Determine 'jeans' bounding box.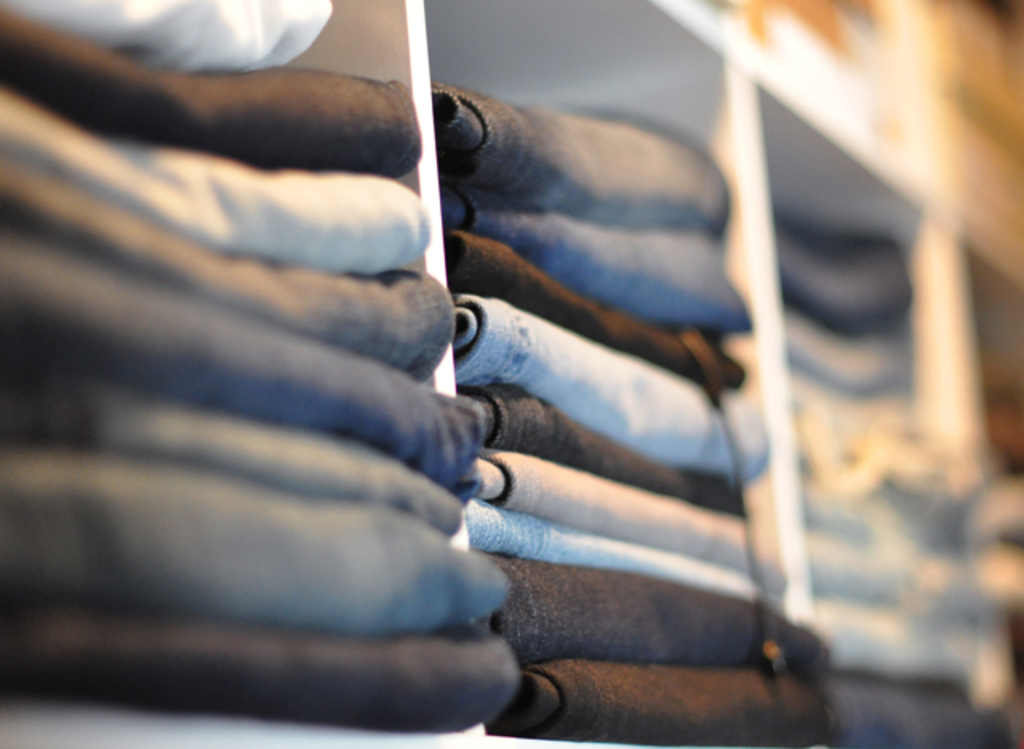
Determined: <bbox>514, 669, 819, 743</bbox>.
